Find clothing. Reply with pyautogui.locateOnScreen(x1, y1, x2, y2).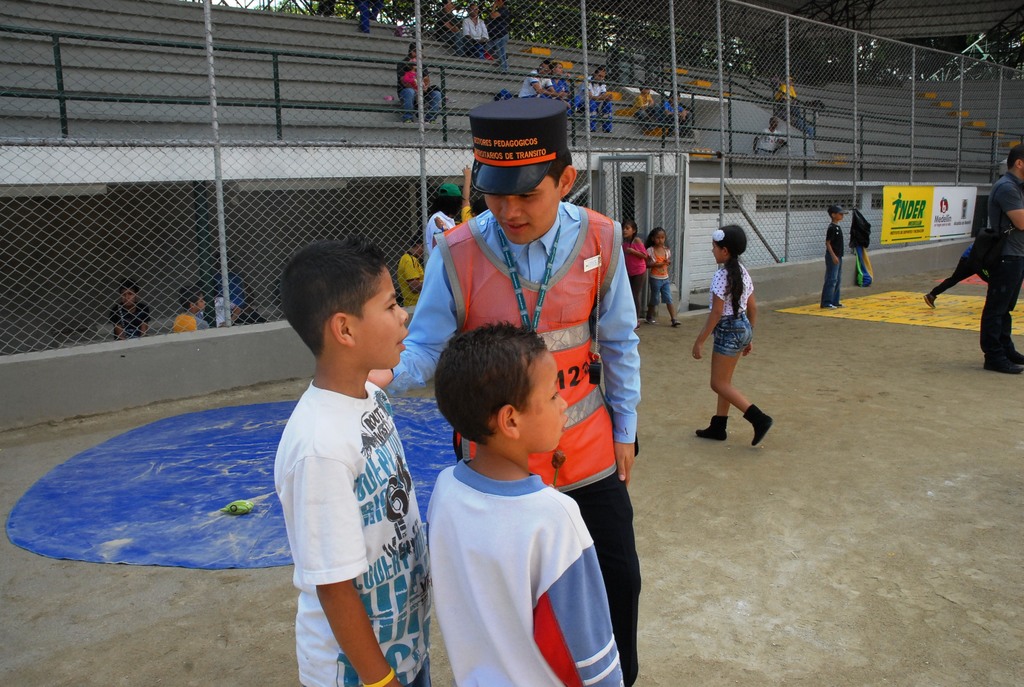
pyautogui.locateOnScreen(704, 315, 749, 351).
